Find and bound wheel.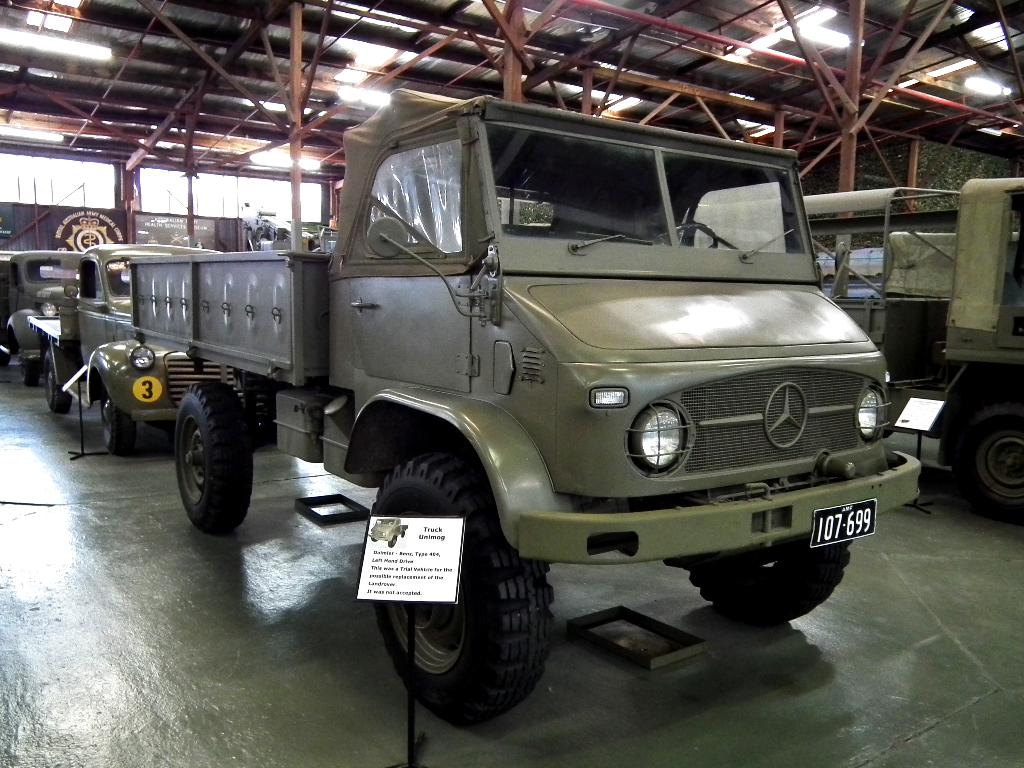
Bound: detection(135, 374, 260, 535).
